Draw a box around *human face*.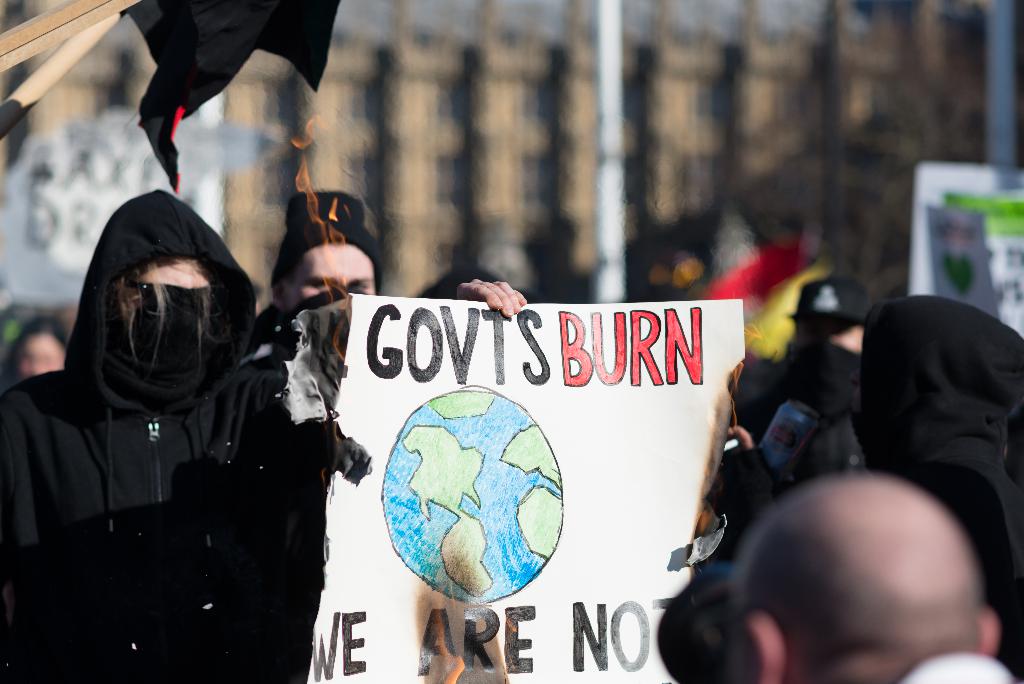
(x1=287, y1=243, x2=372, y2=305).
